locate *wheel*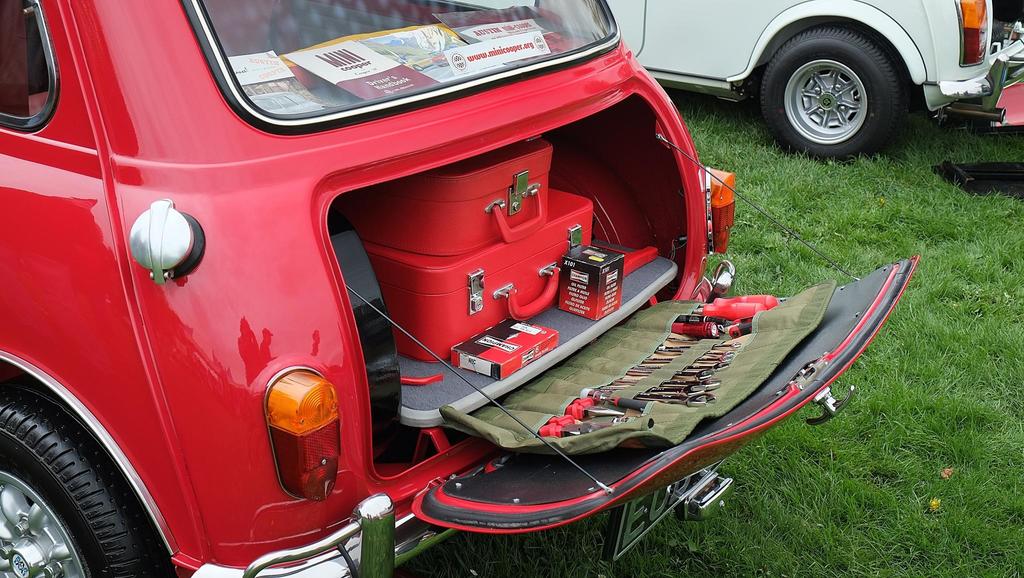
[left=764, top=25, right=897, bottom=159]
